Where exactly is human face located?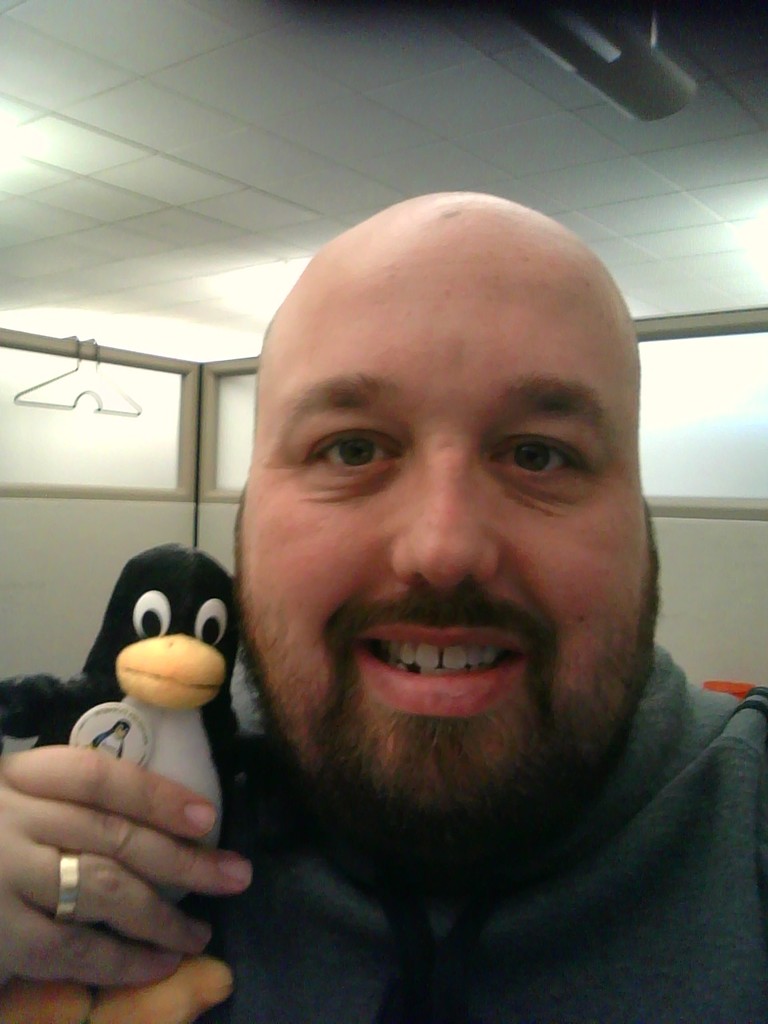
Its bounding box is 234,251,656,832.
